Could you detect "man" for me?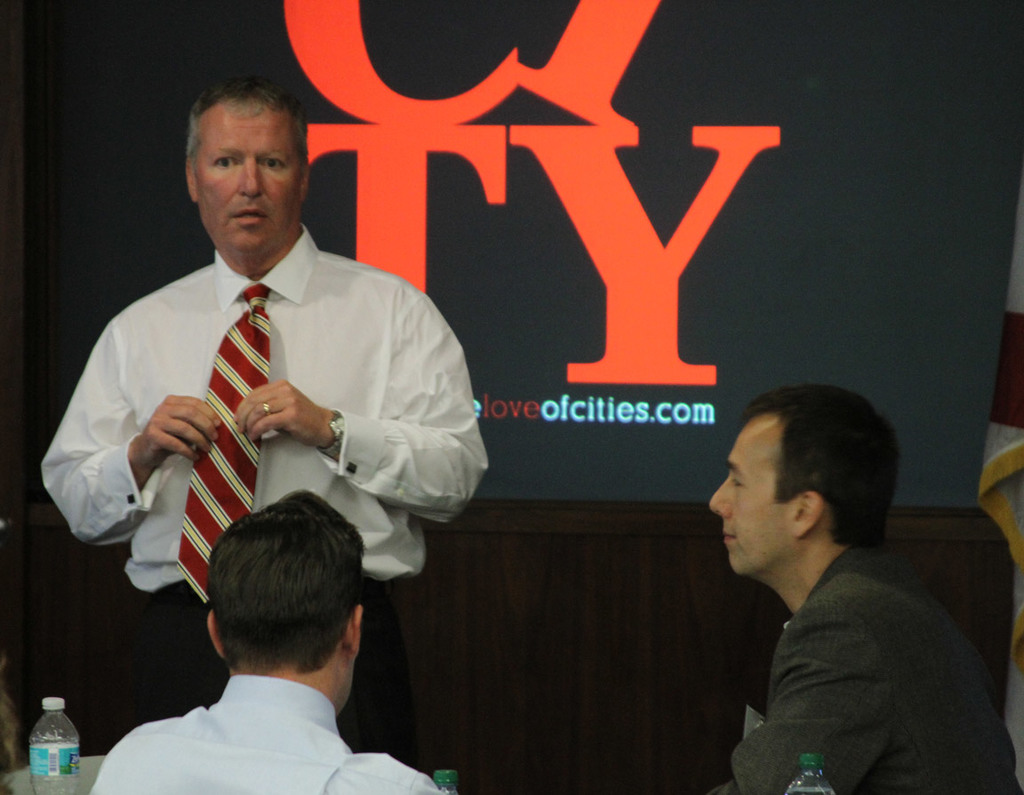
Detection result: 58,483,461,794.
